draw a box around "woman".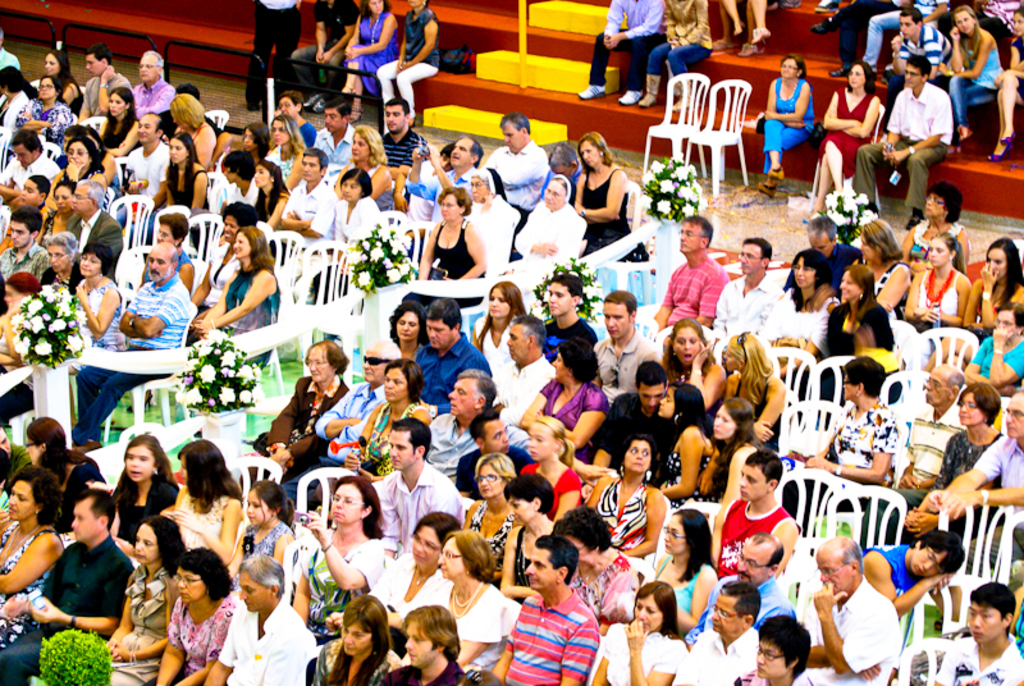
pyautogui.locateOnScreen(44, 42, 97, 123).
